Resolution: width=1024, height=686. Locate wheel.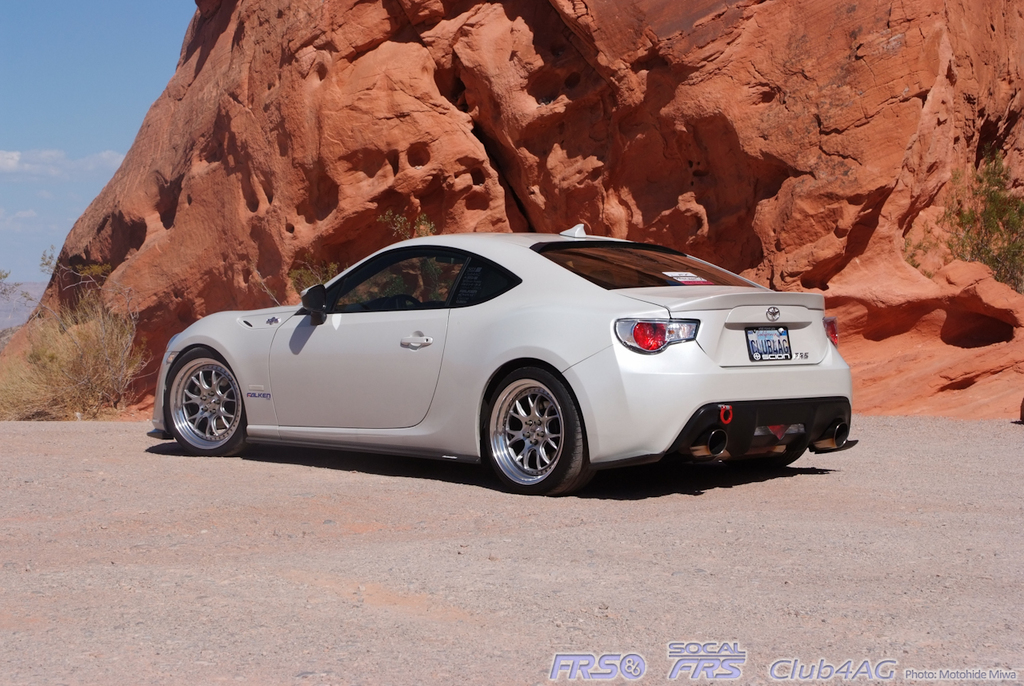
388/294/422/310.
